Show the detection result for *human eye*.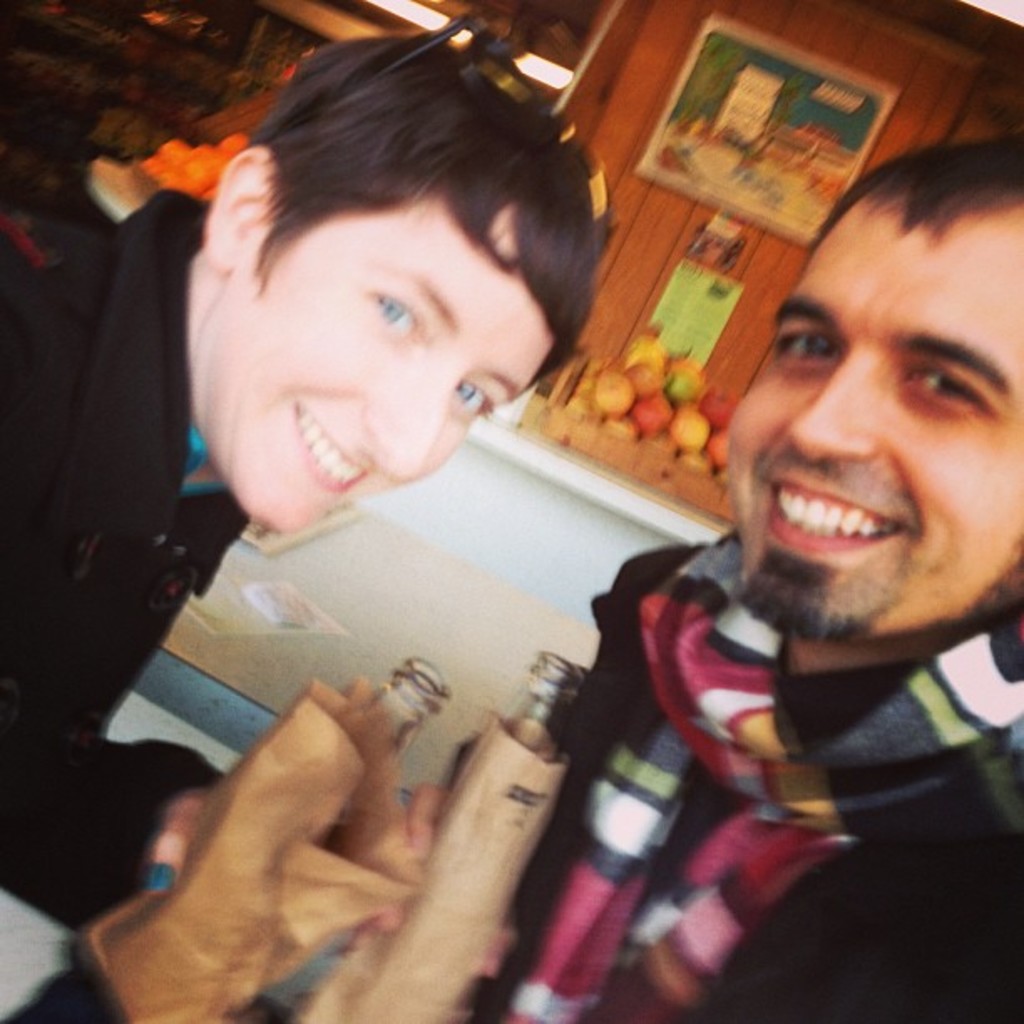
373,284,420,338.
